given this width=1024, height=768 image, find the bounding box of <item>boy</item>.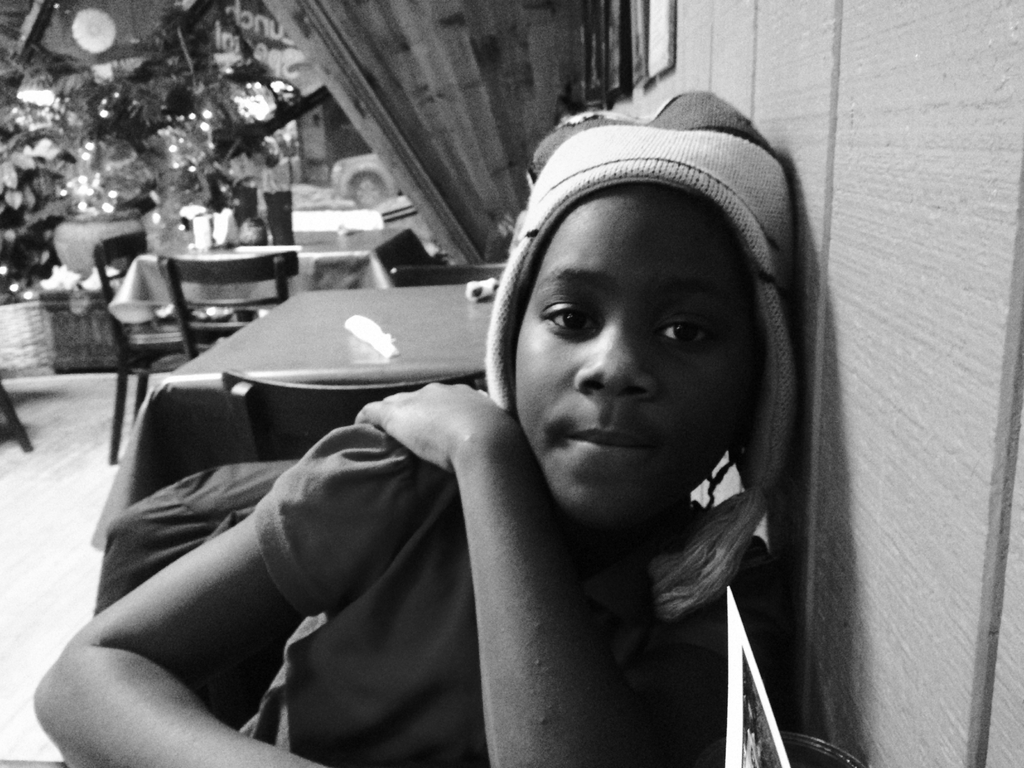
detection(31, 88, 813, 767).
